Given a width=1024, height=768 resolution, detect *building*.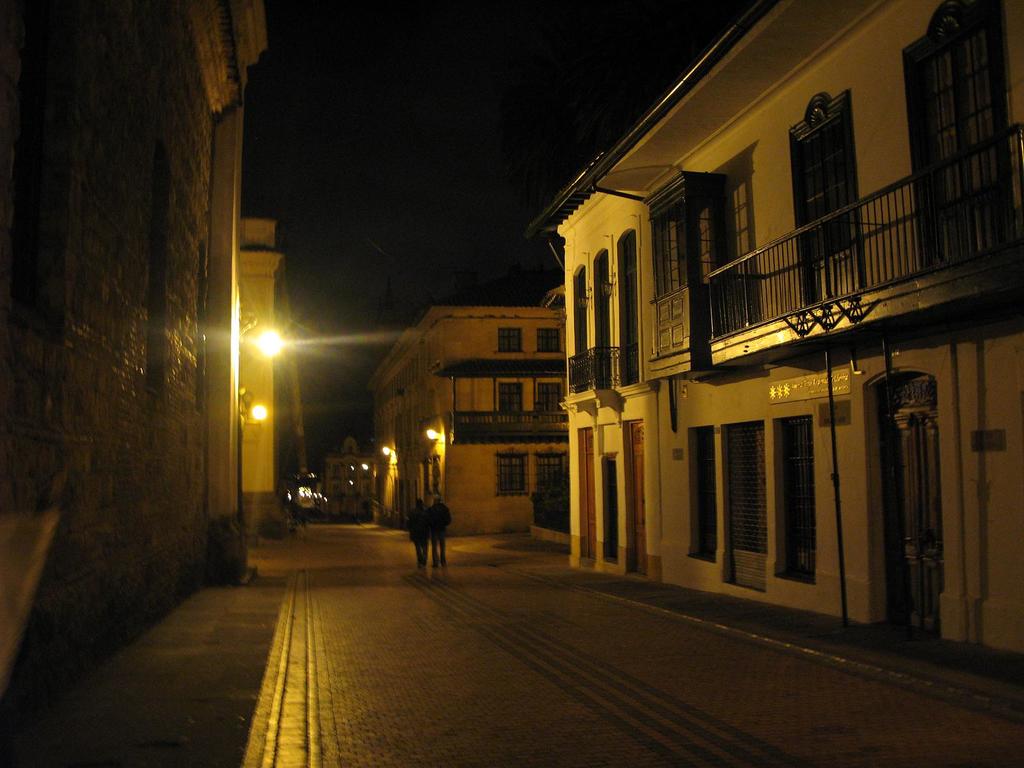
<region>301, 436, 375, 521</region>.
